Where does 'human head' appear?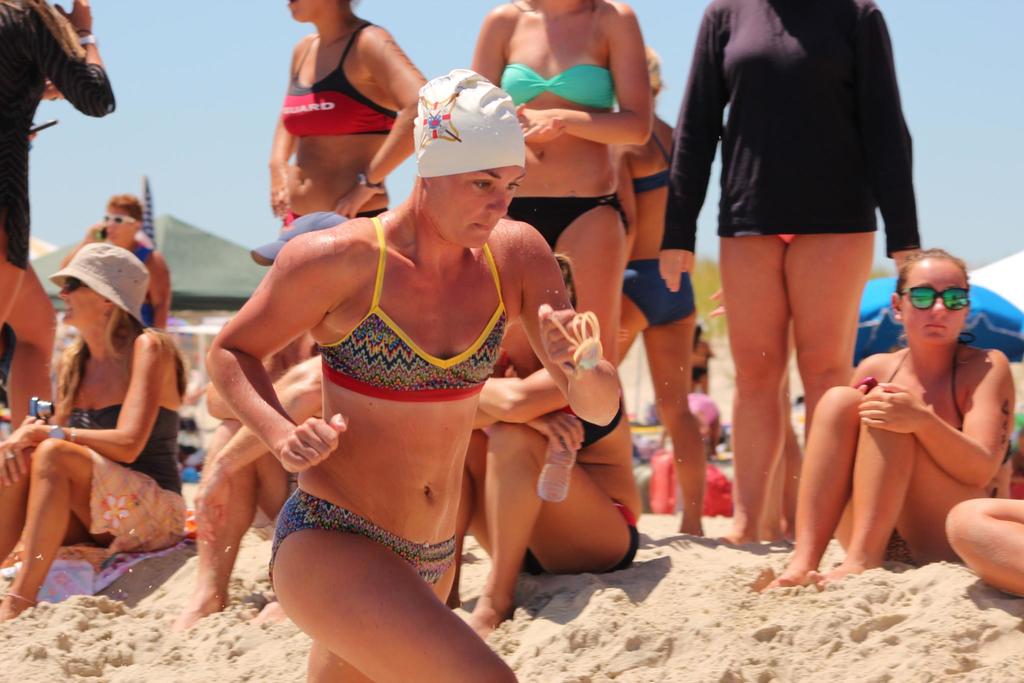
Appears at select_region(102, 194, 144, 243).
